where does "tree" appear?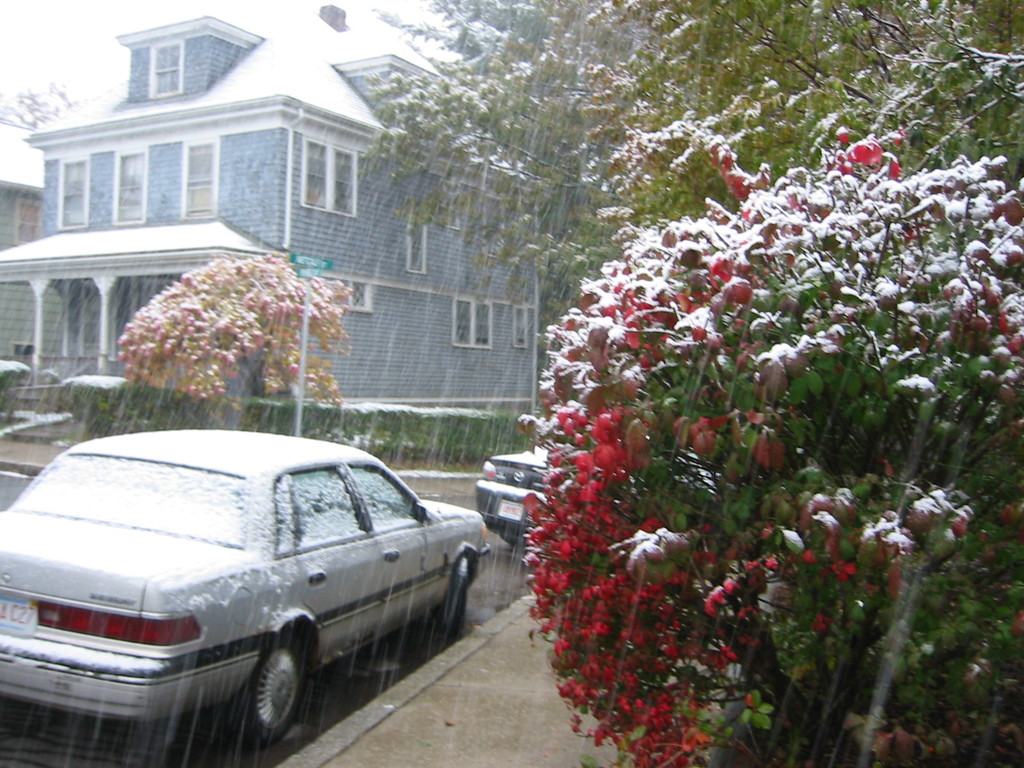
Appears at box=[112, 247, 360, 428].
